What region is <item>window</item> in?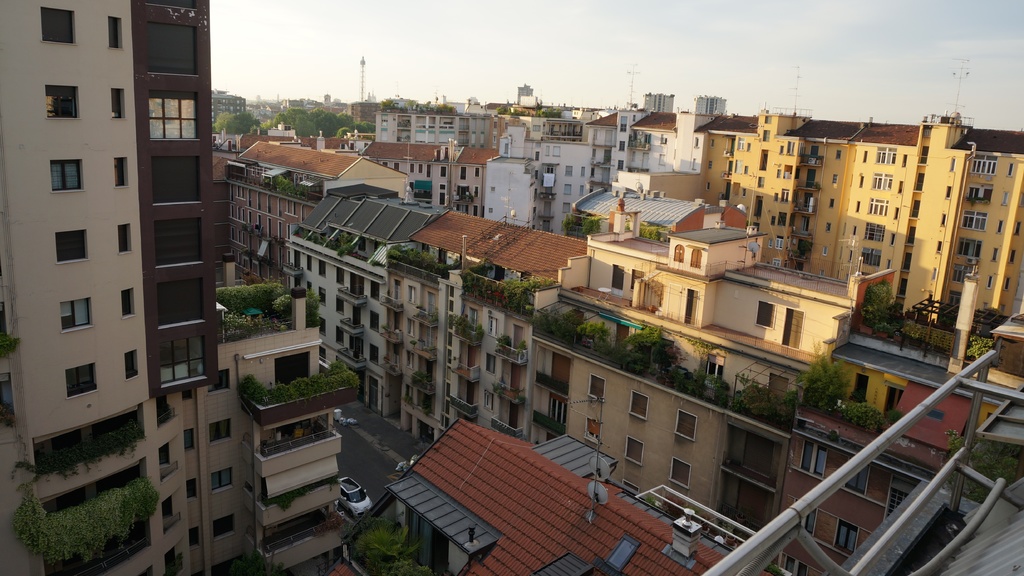
box=[968, 183, 995, 204].
